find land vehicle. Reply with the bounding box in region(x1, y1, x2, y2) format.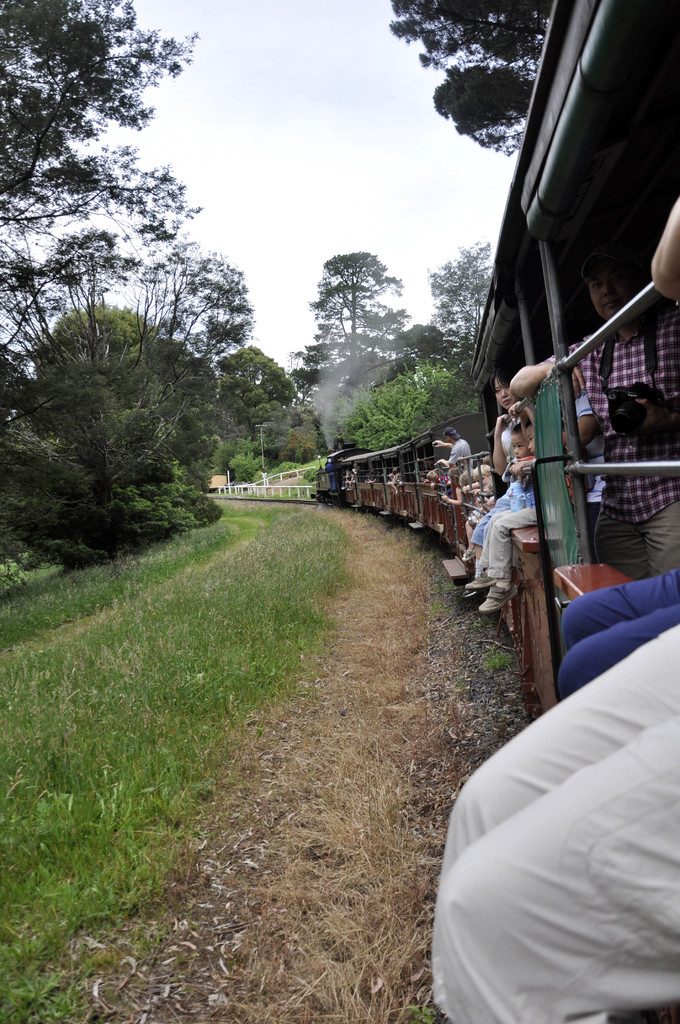
region(313, 0, 679, 1023).
